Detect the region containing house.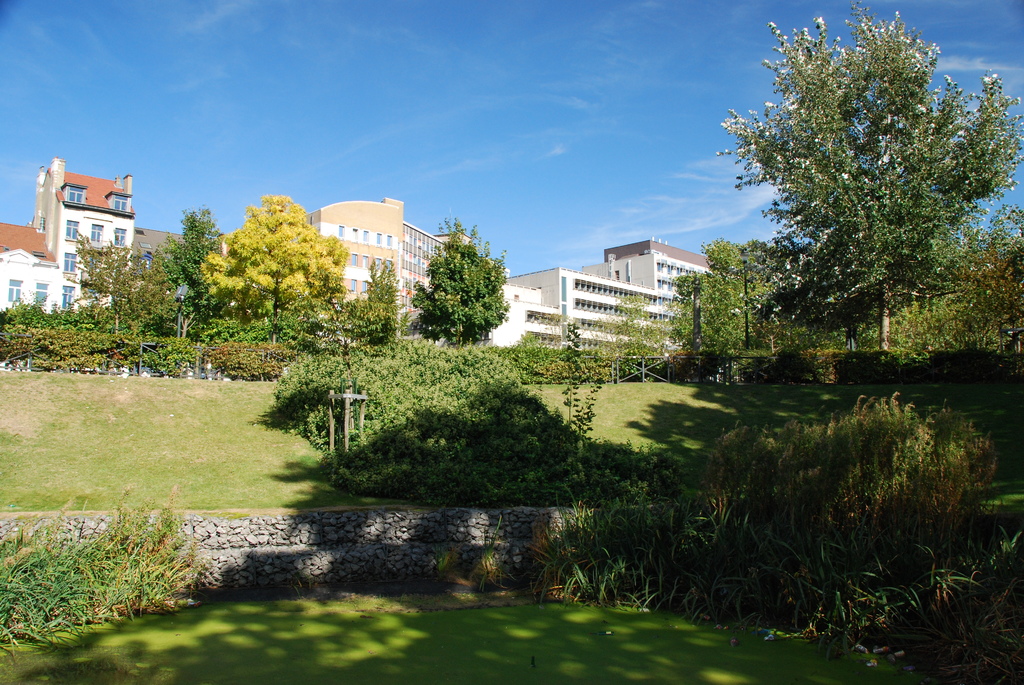
(x1=658, y1=243, x2=730, y2=359).
